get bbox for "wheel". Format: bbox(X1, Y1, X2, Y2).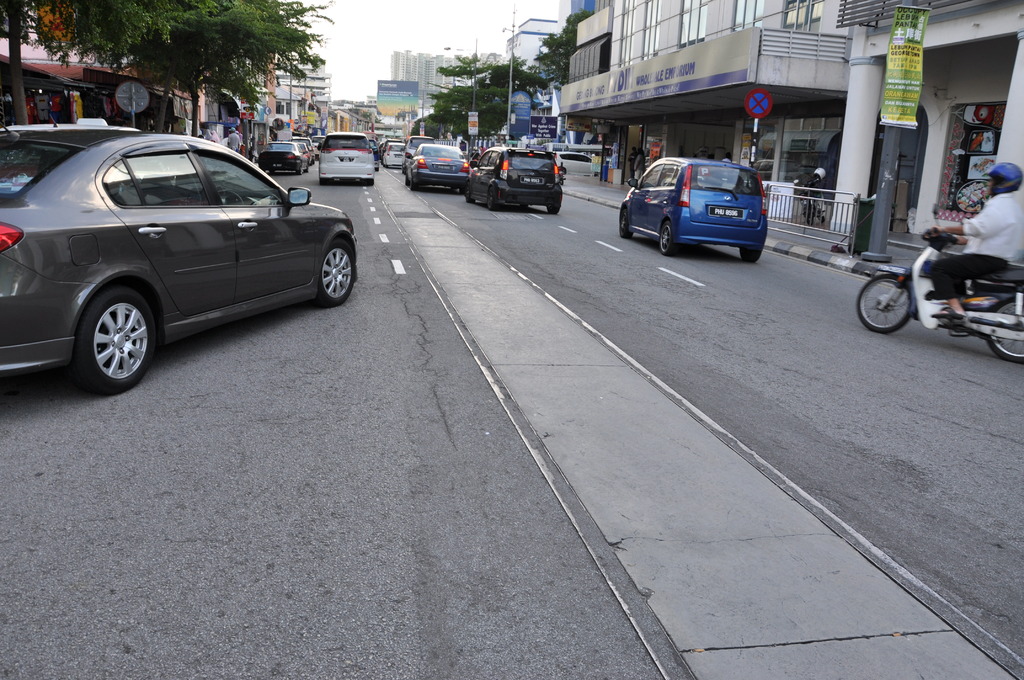
bbox(546, 206, 561, 215).
